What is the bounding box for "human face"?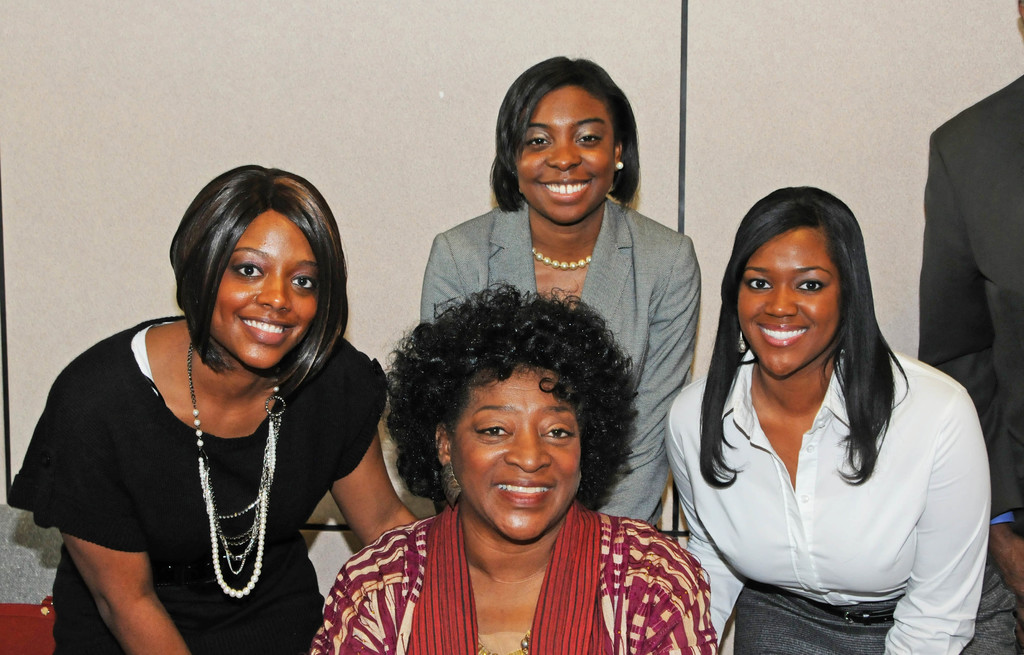
detection(451, 361, 581, 542).
